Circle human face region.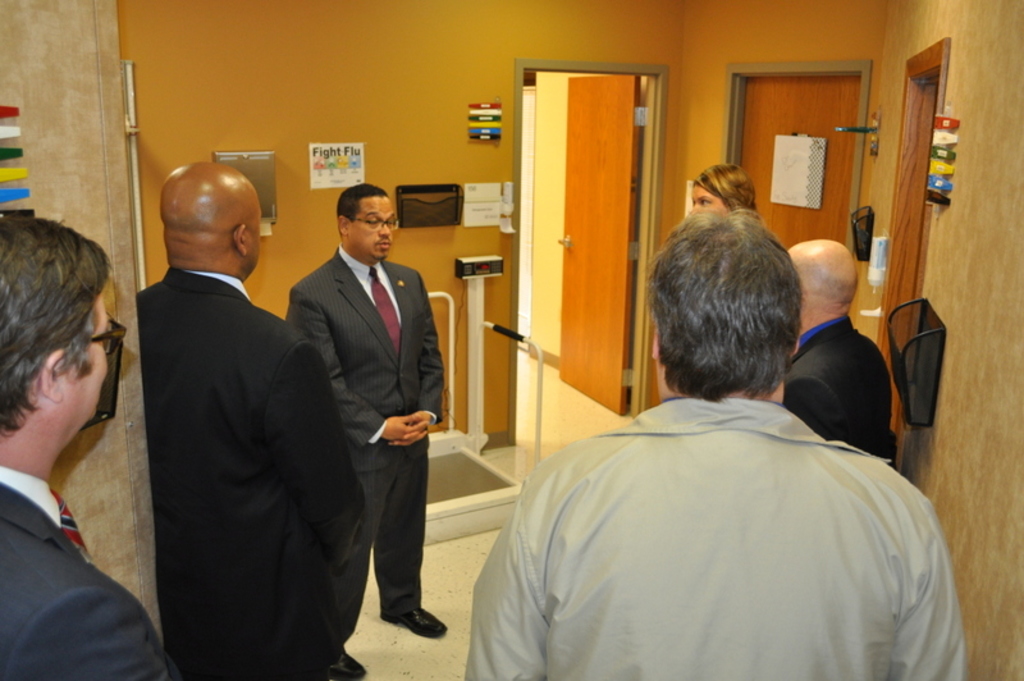
Region: (353,191,393,261).
